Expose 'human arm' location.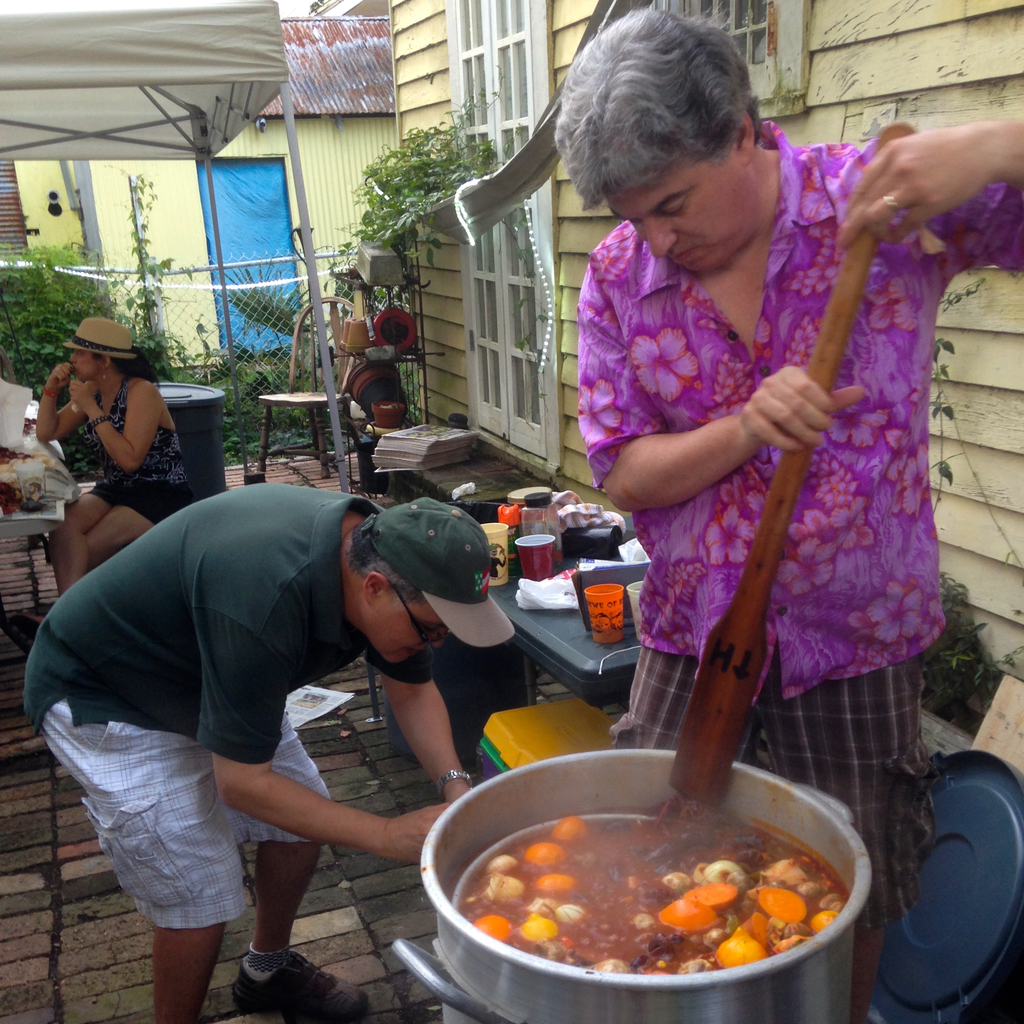
Exposed at [left=366, top=652, right=475, bottom=803].
